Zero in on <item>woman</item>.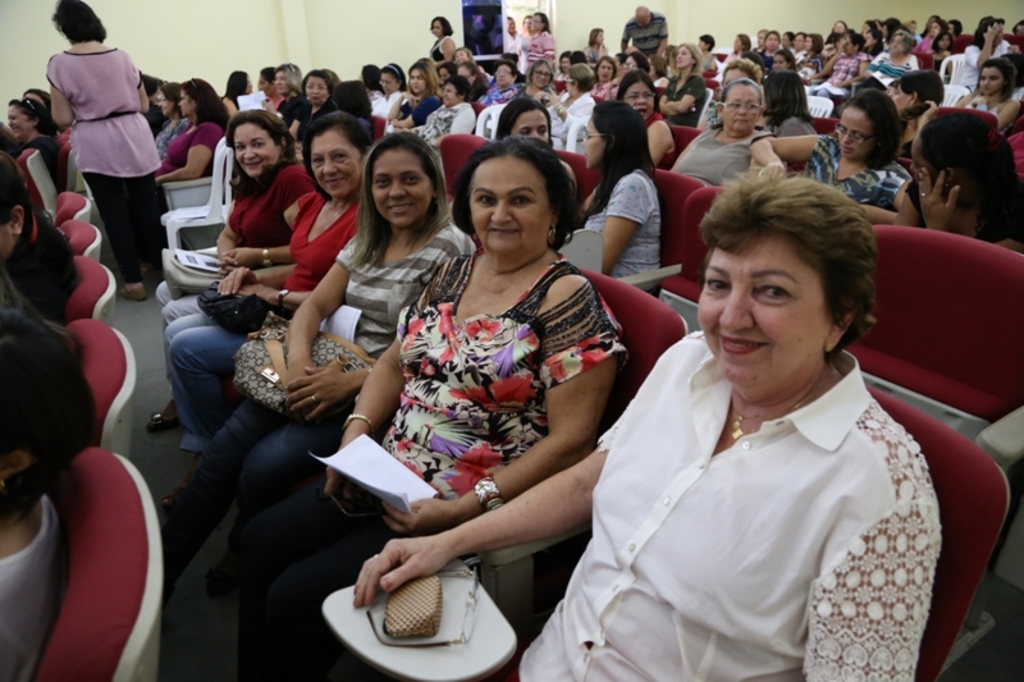
Zeroed in: {"left": 0, "top": 96, "right": 54, "bottom": 192}.
